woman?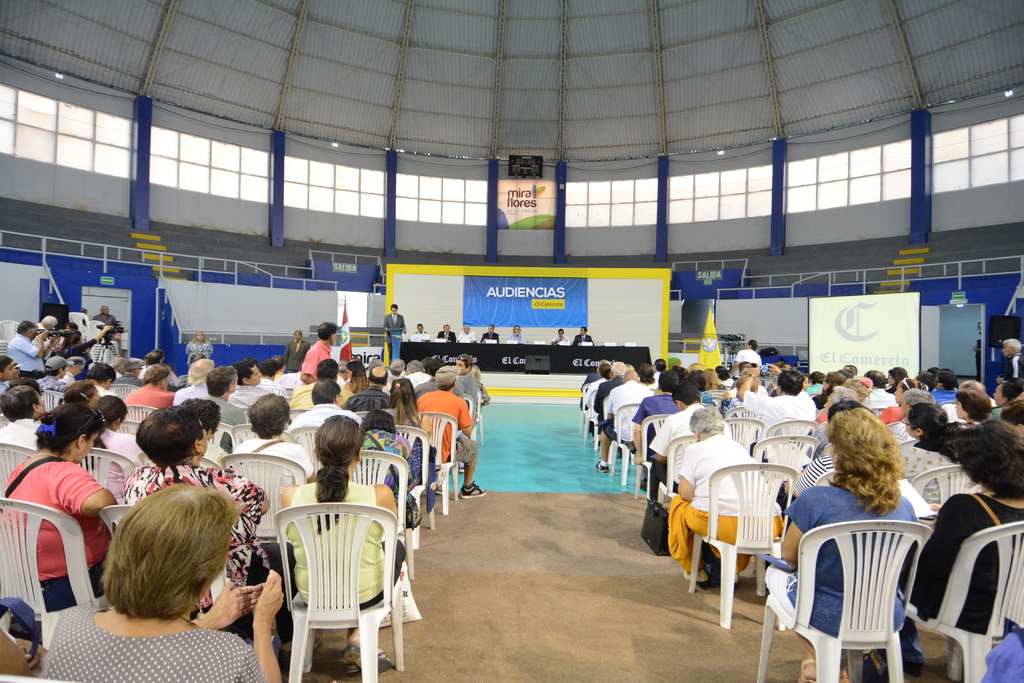
[x1=954, y1=387, x2=991, y2=427]
